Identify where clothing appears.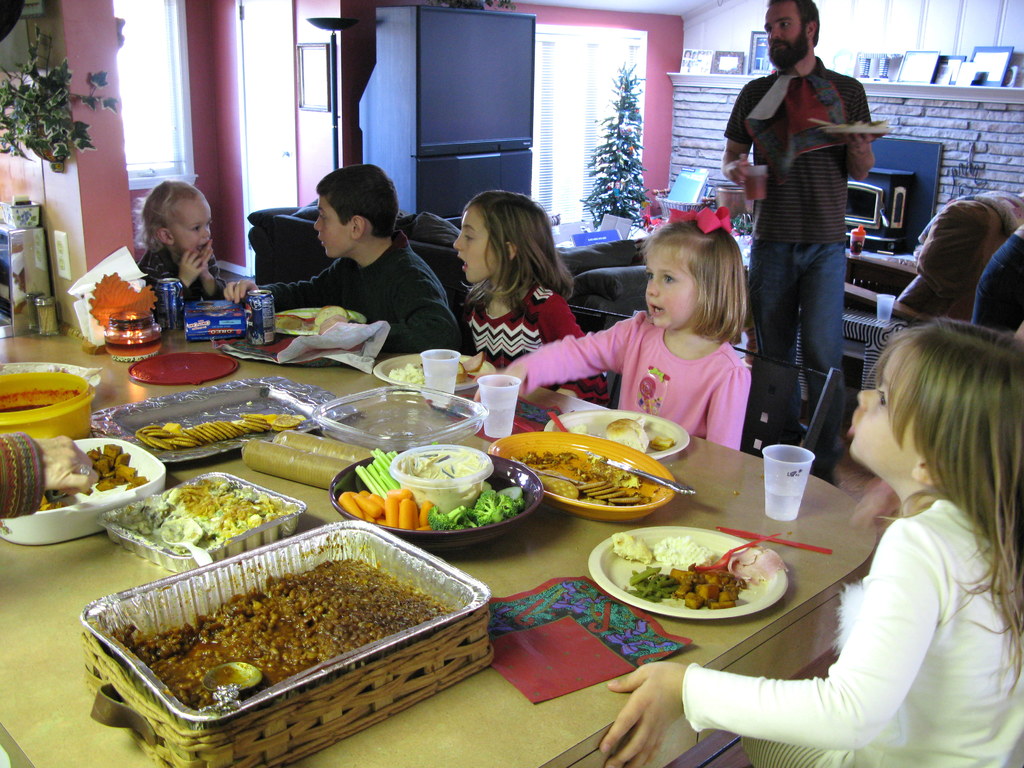
Appears at 681, 495, 1023, 767.
